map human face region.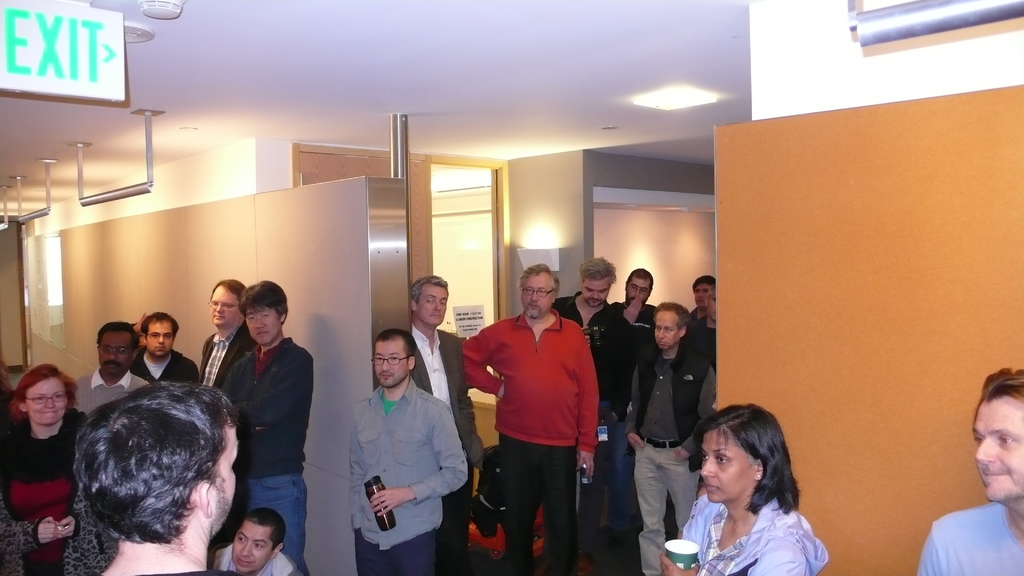
Mapped to <box>240,302,282,340</box>.
